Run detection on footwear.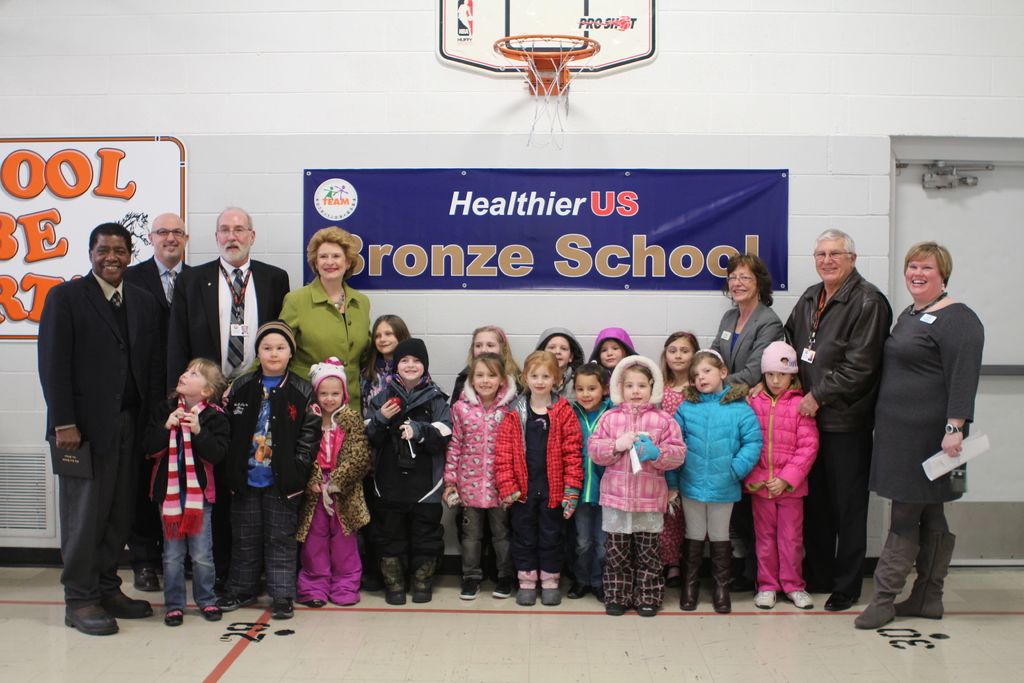
Result: [133, 567, 158, 588].
